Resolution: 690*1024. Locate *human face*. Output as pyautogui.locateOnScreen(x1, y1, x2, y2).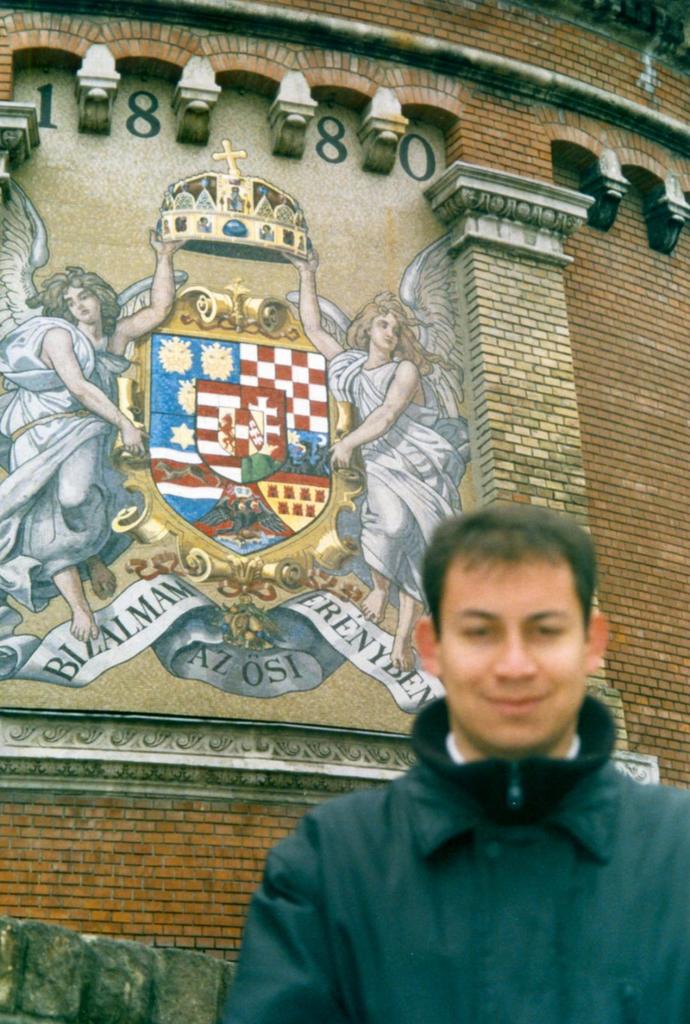
pyautogui.locateOnScreen(440, 555, 590, 756).
